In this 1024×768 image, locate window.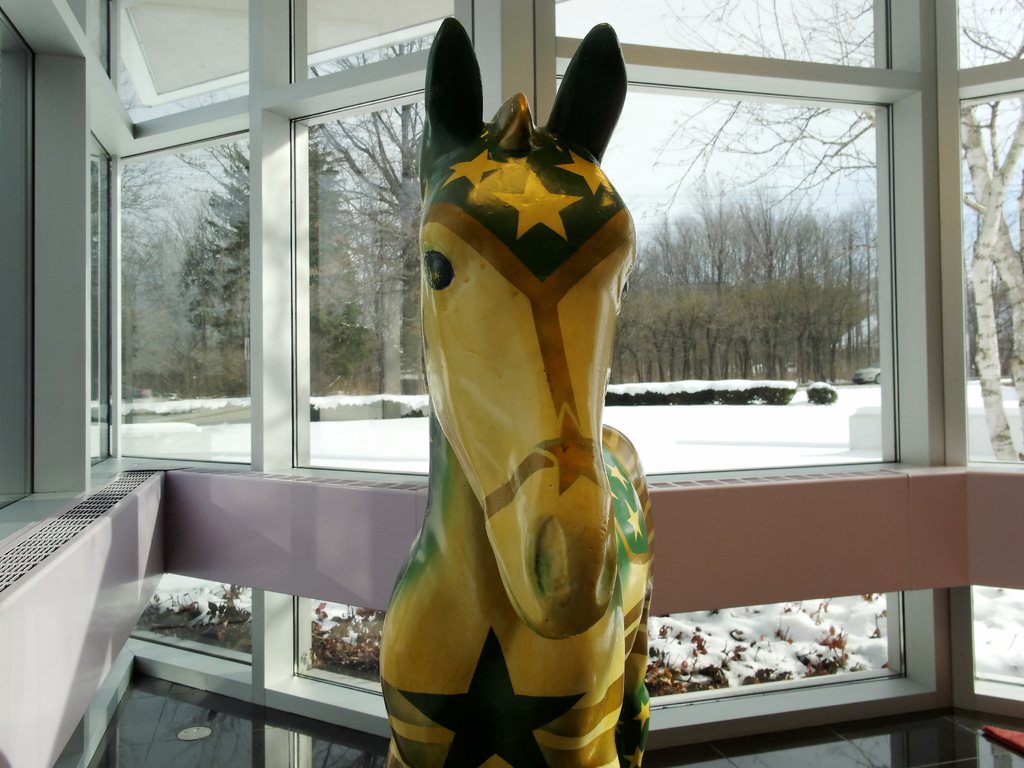
Bounding box: (547, 0, 882, 71).
